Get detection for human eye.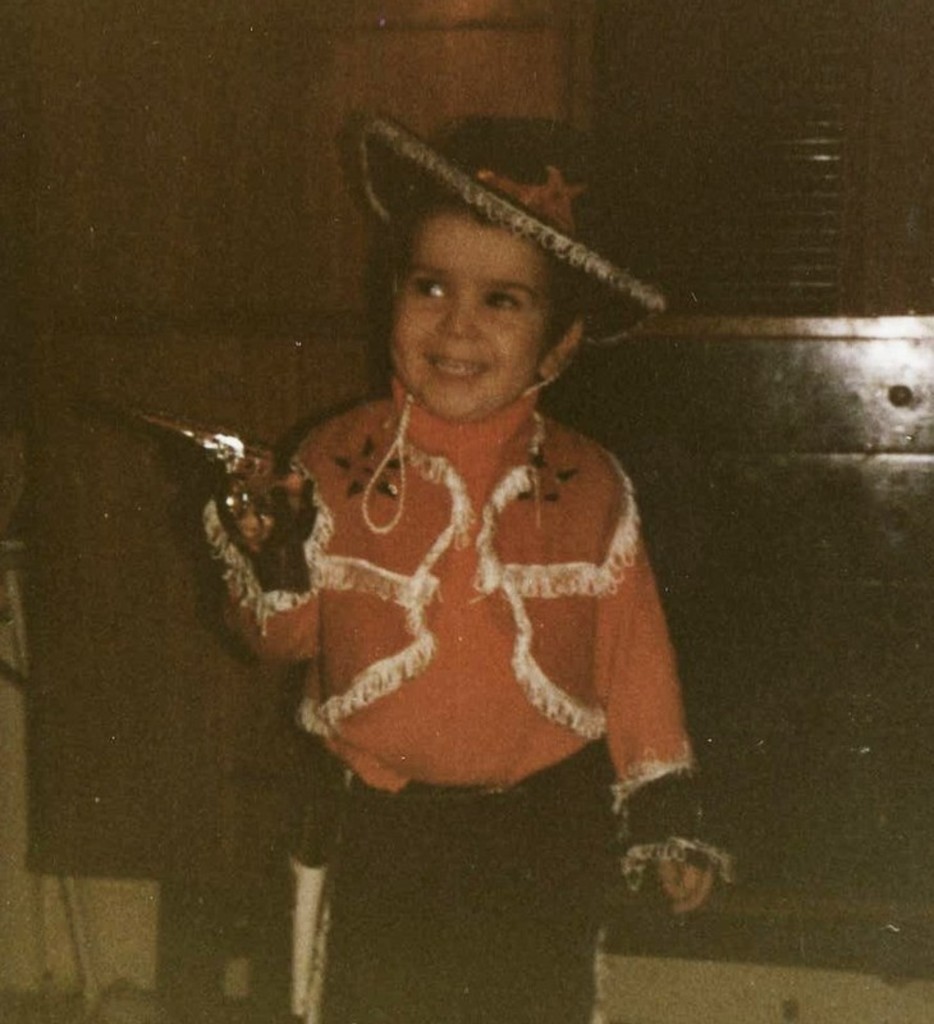
Detection: (left=412, top=280, right=455, bottom=310).
